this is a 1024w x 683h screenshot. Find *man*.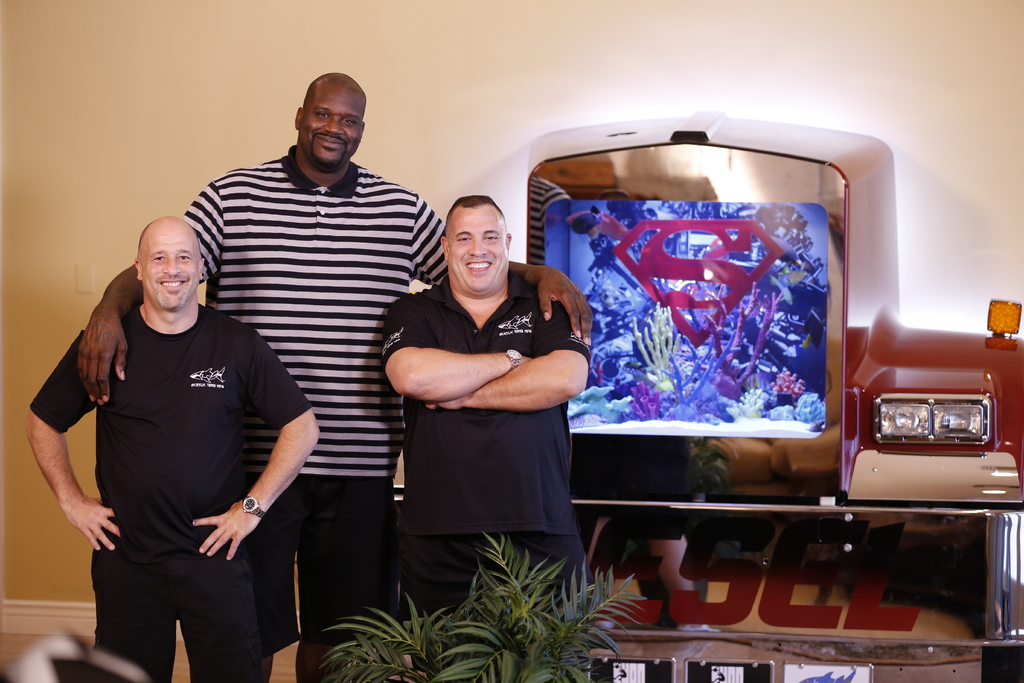
Bounding box: {"left": 378, "top": 191, "right": 588, "bottom": 682}.
